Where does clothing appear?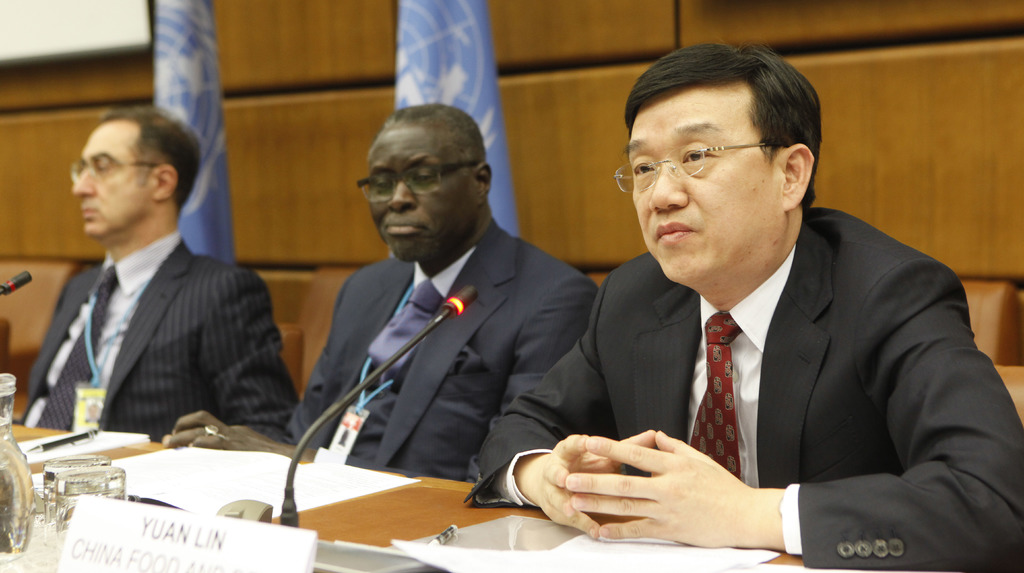
Appears at <region>479, 209, 1023, 572</region>.
